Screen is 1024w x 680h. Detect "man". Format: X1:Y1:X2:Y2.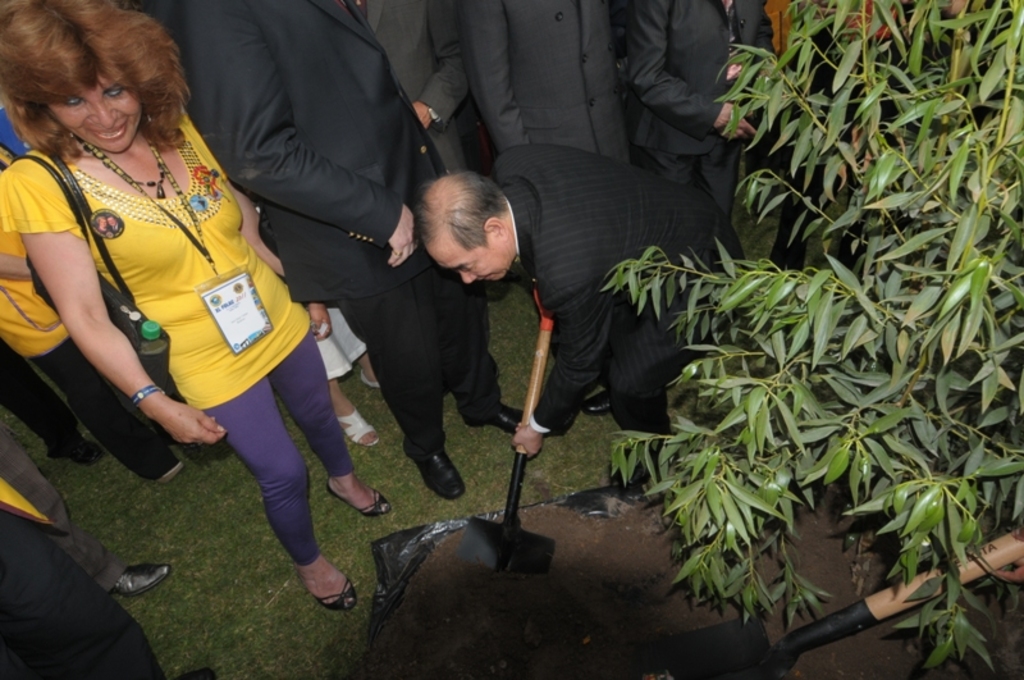
408:134:713:511.
